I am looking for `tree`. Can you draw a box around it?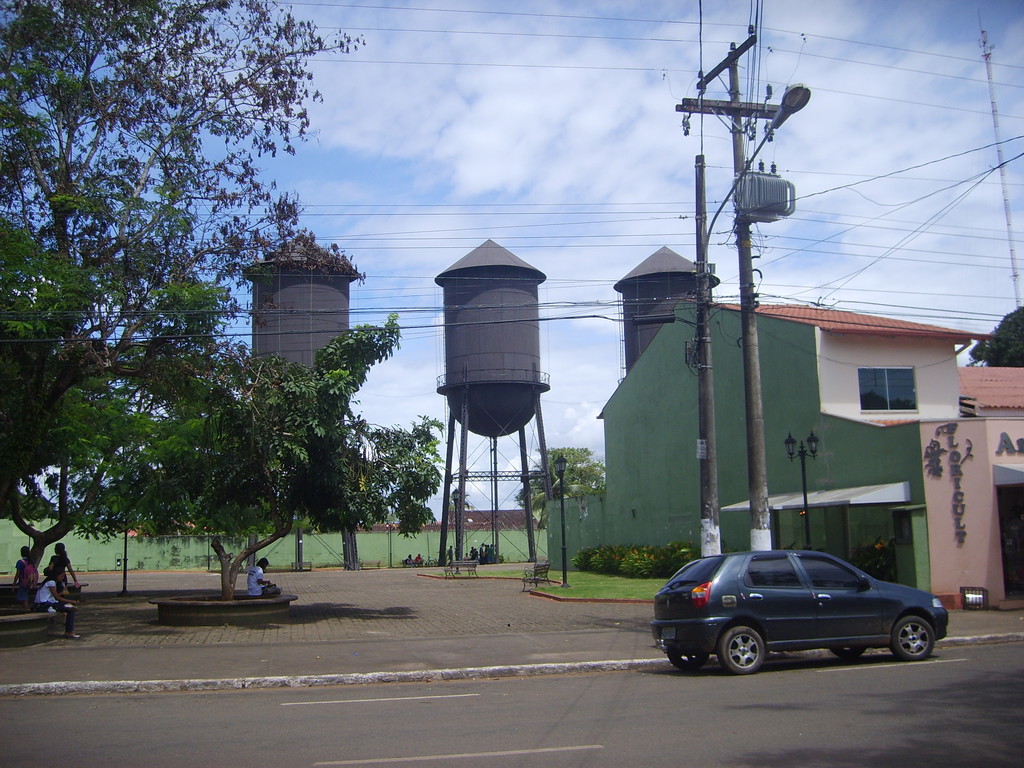
Sure, the bounding box is [x1=506, y1=445, x2=609, y2=531].
